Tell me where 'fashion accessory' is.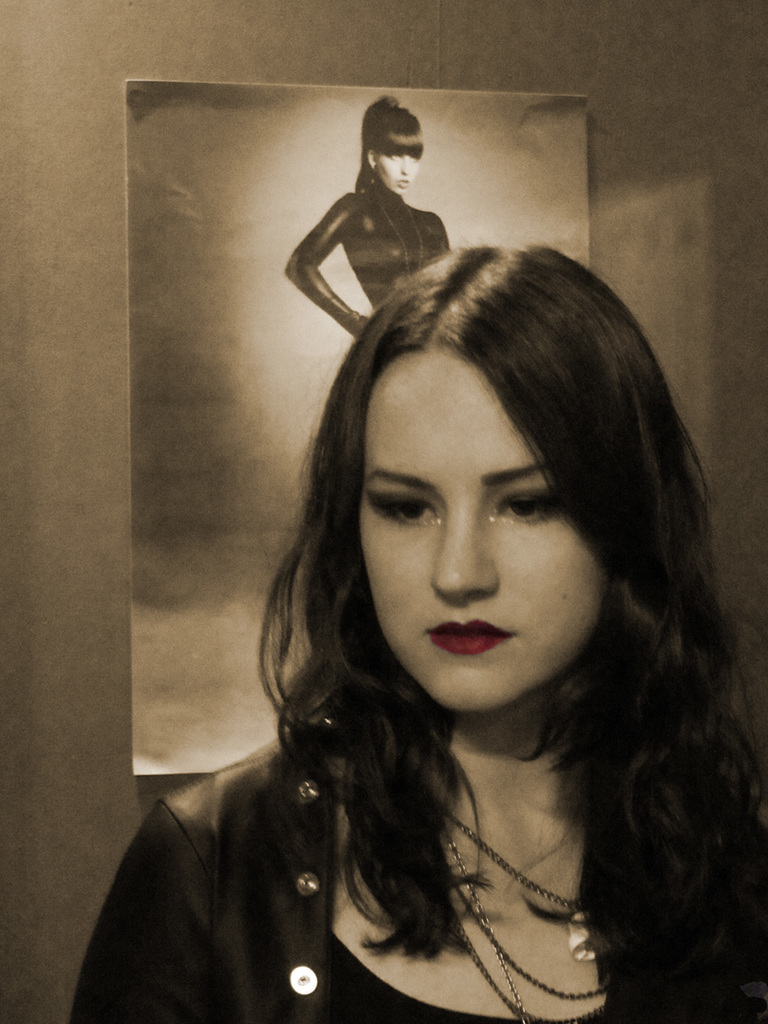
'fashion accessory' is at bbox=[442, 800, 612, 1023].
